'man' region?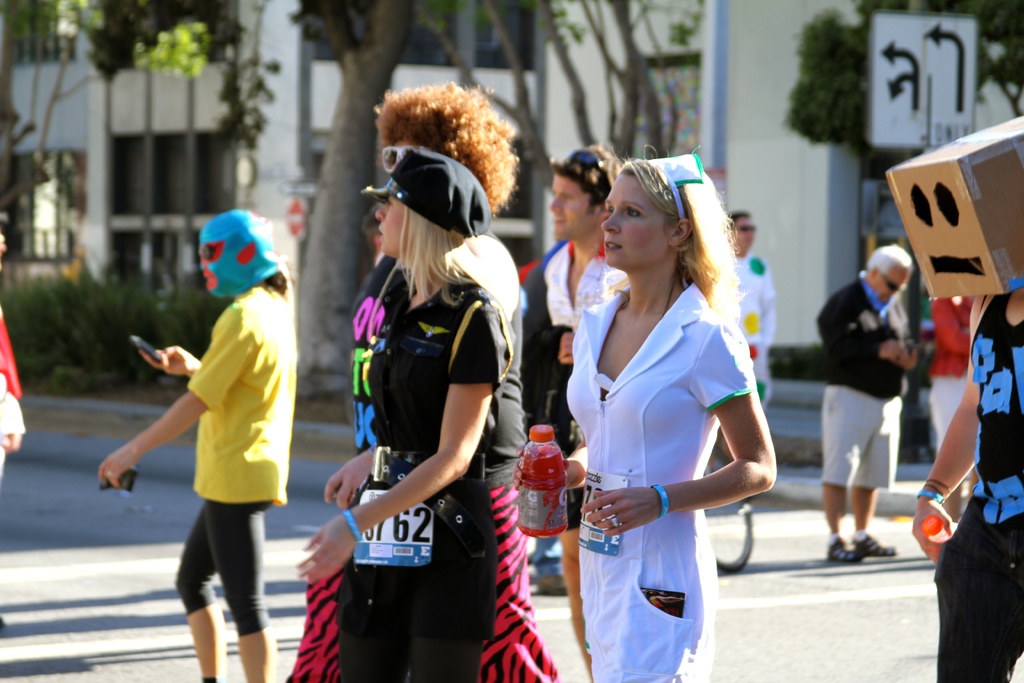
box(497, 146, 636, 682)
